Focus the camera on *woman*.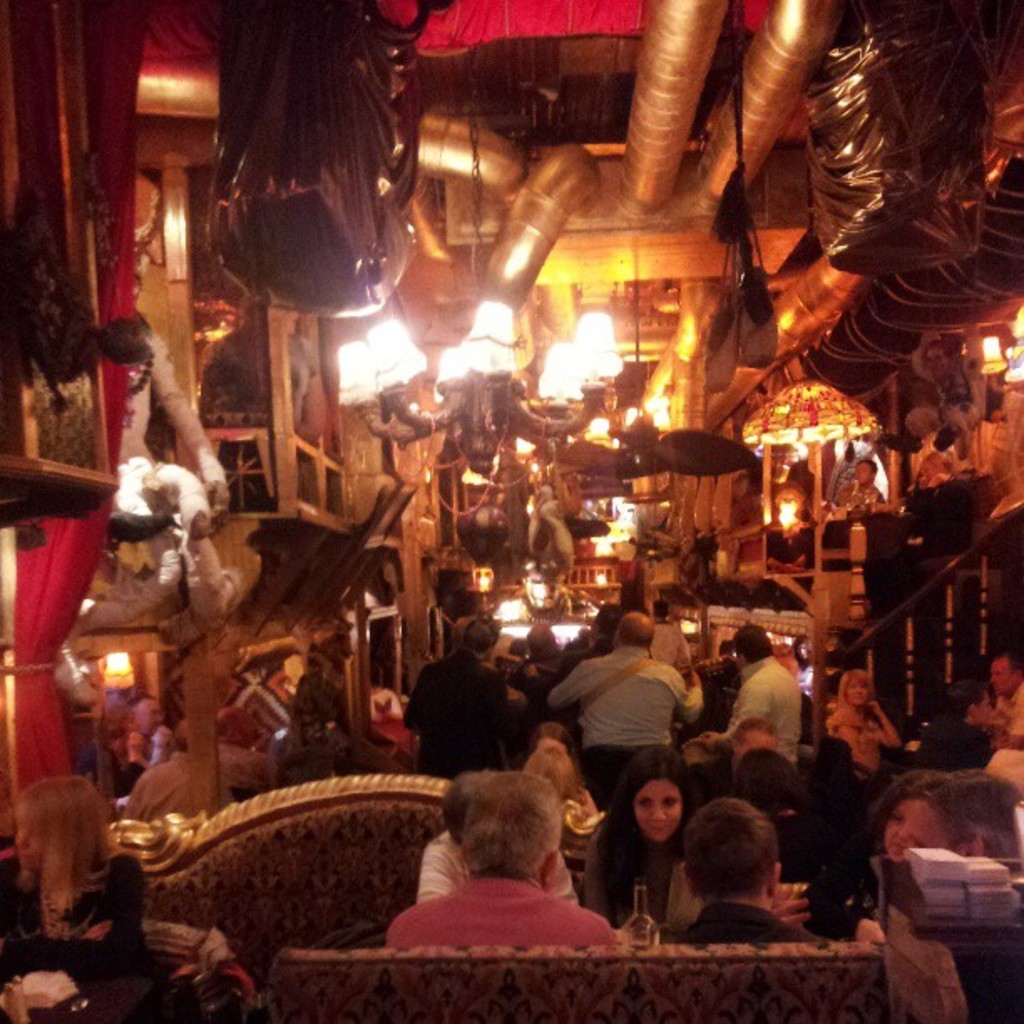
Focus region: [x1=0, y1=775, x2=156, y2=982].
